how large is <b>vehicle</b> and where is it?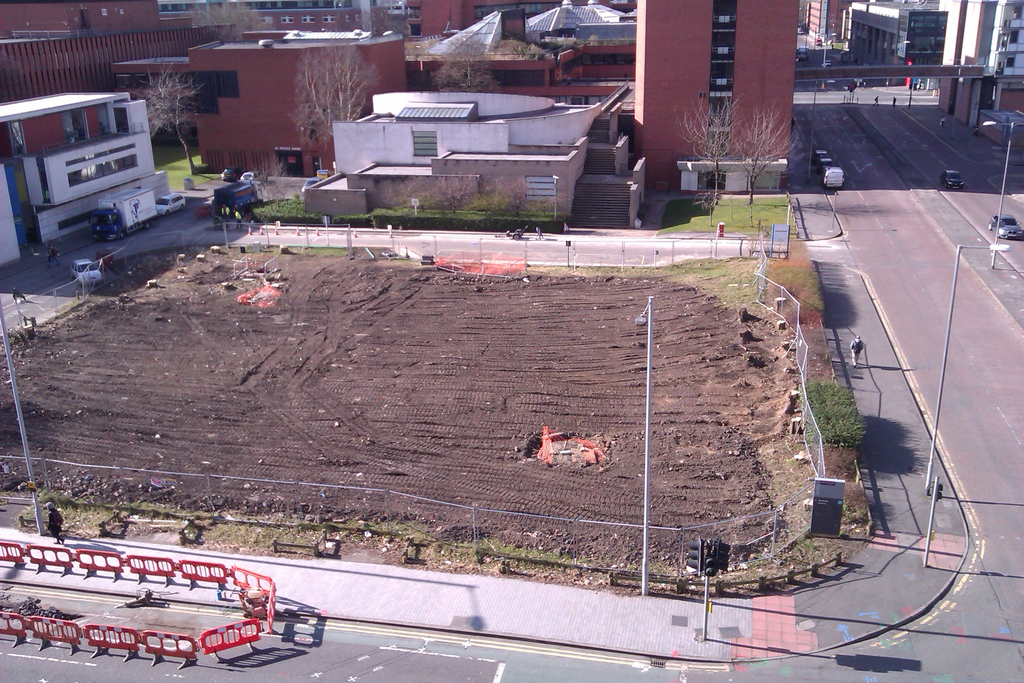
Bounding box: <box>69,257,104,286</box>.
